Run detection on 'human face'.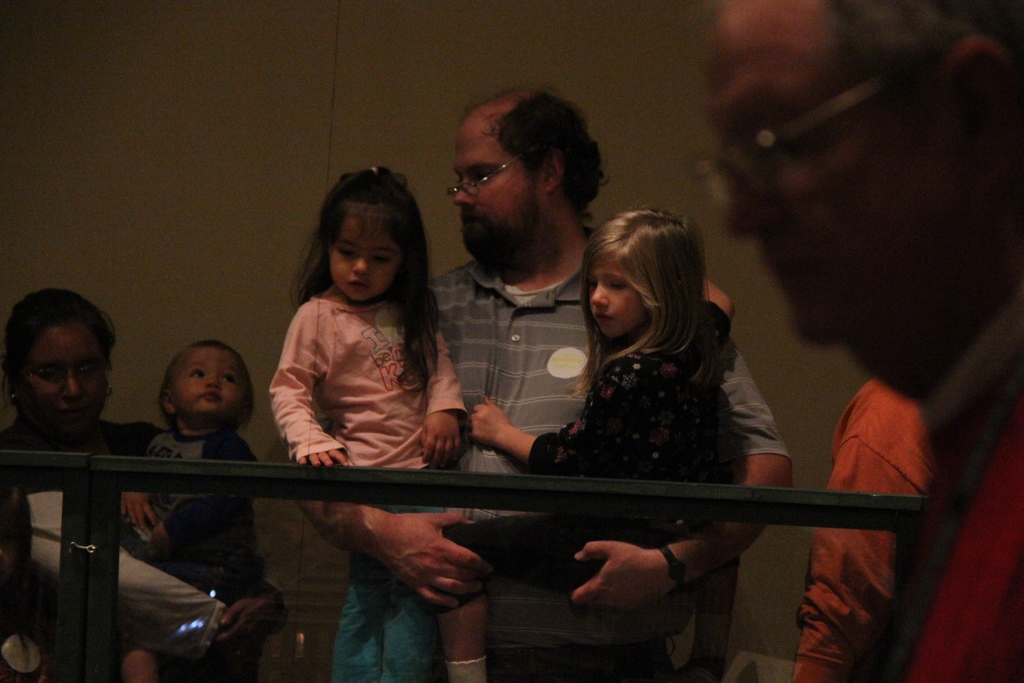
Result: [584, 264, 644, 344].
